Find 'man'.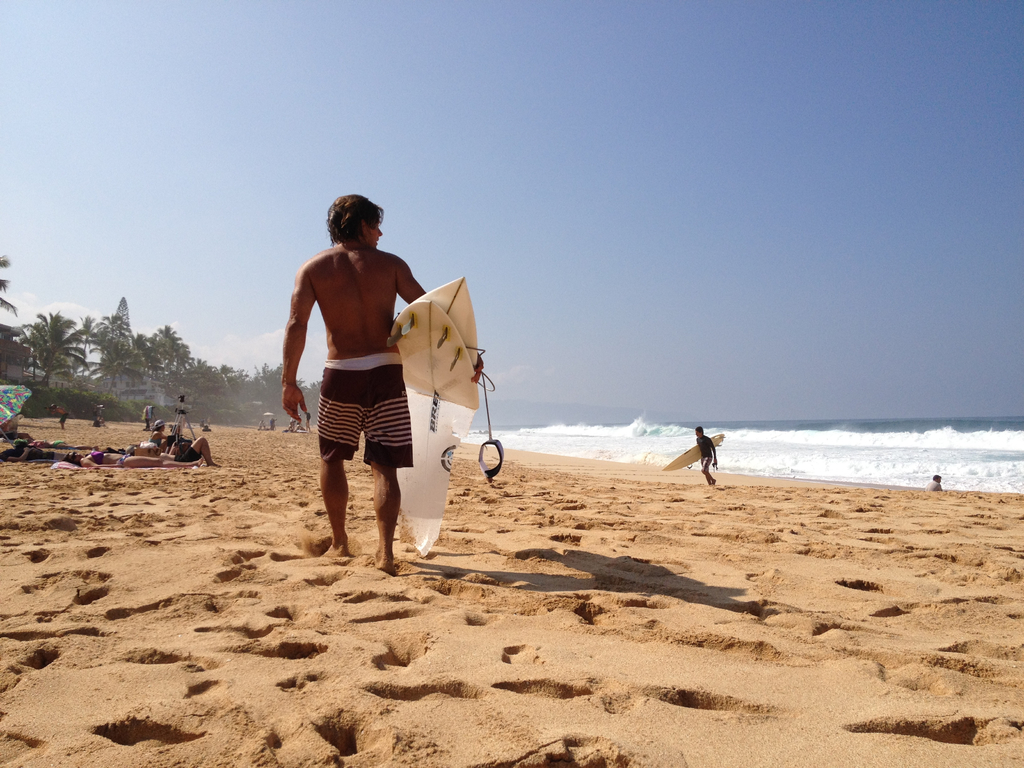
detection(924, 474, 941, 490).
